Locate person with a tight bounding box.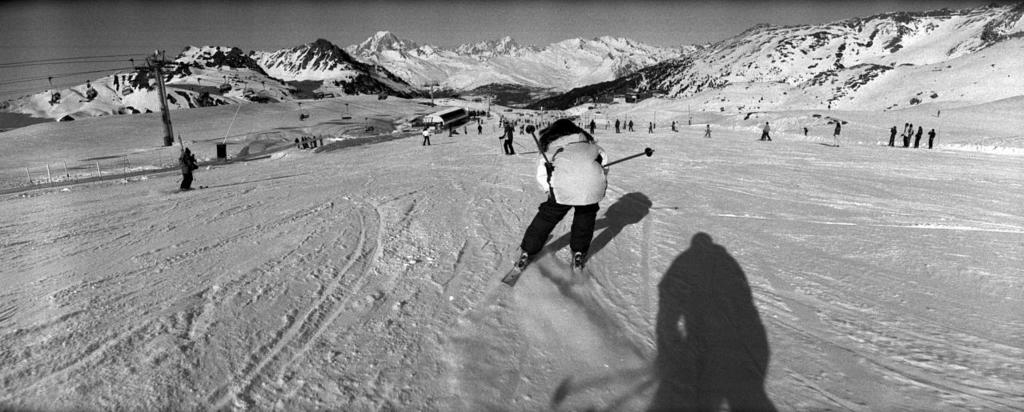
region(889, 120, 897, 146).
